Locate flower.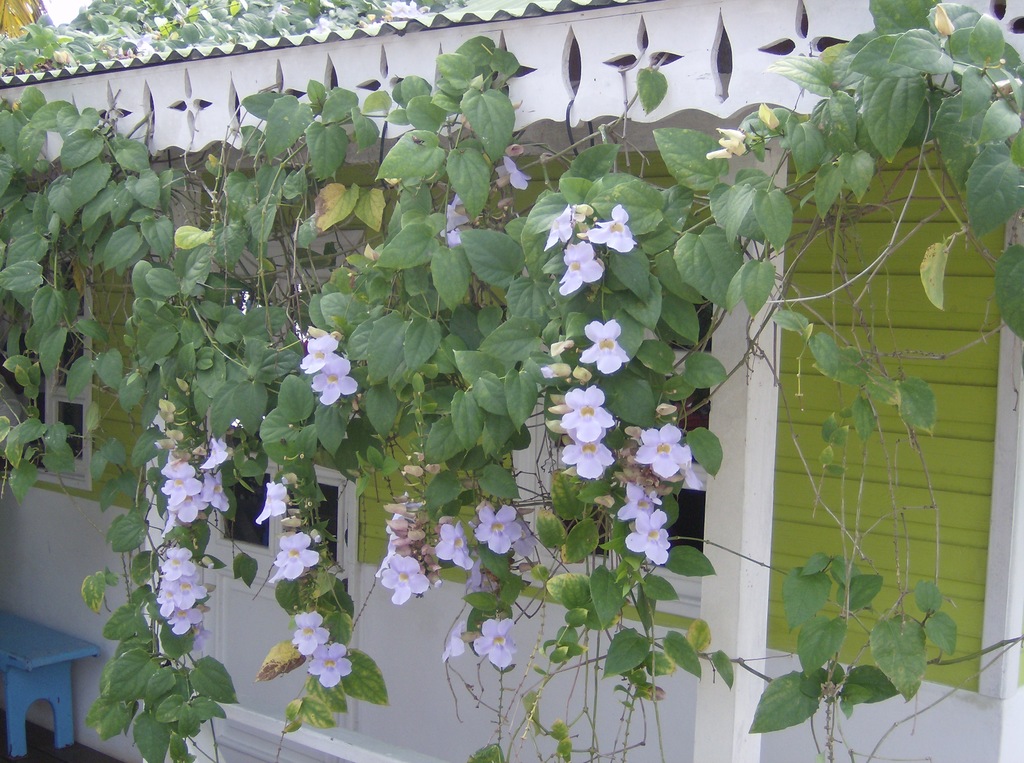
Bounding box: 298,332,339,376.
